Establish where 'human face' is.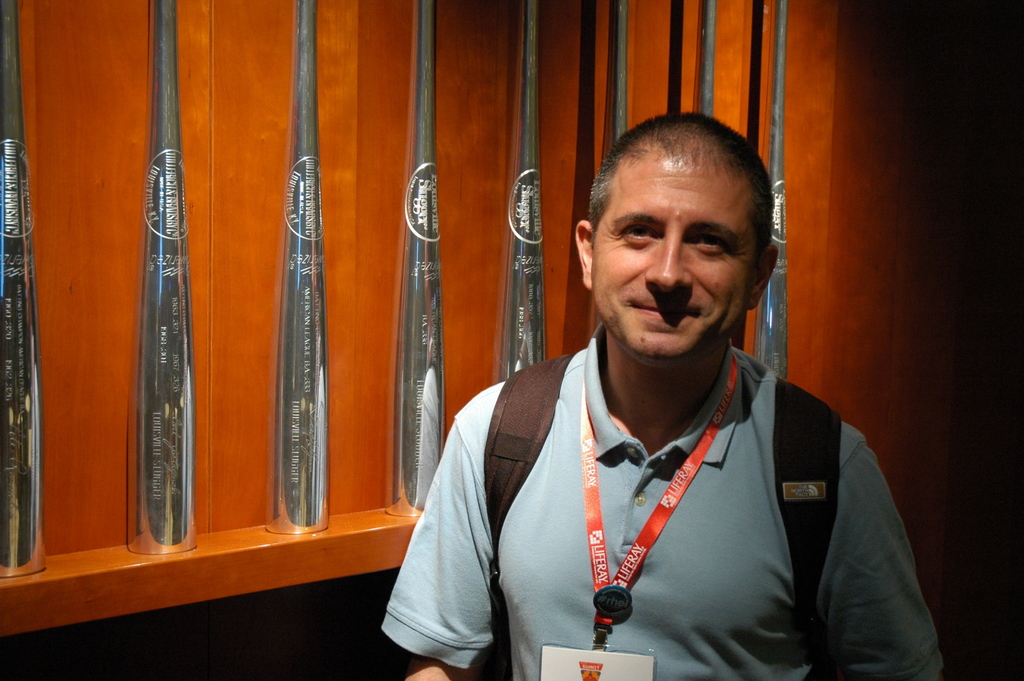
Established at {"x1": 589, "y1": 152, "x2": 749, "y2": 369}.
